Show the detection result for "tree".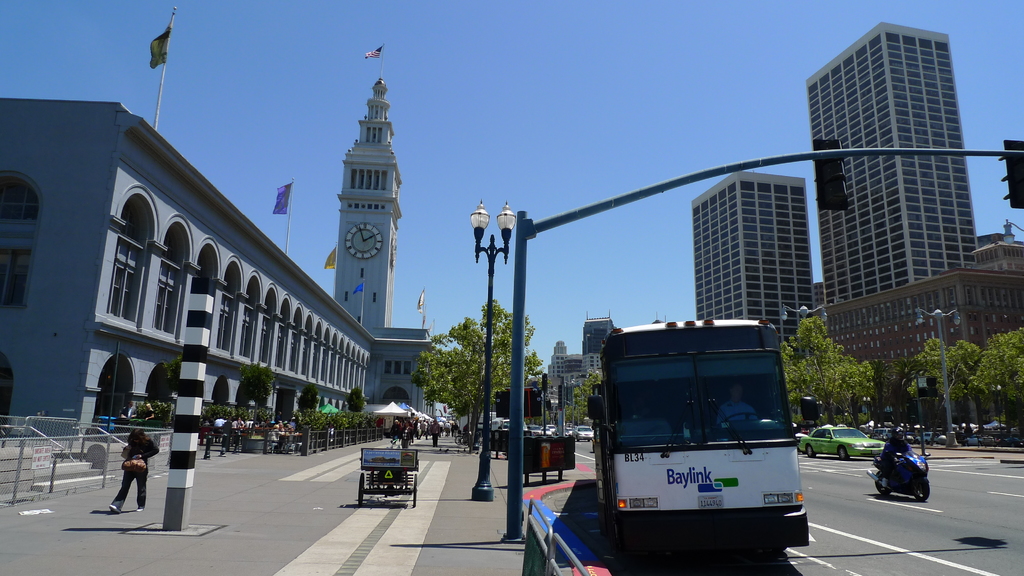
l=298, t=383, r=319, b=412.
